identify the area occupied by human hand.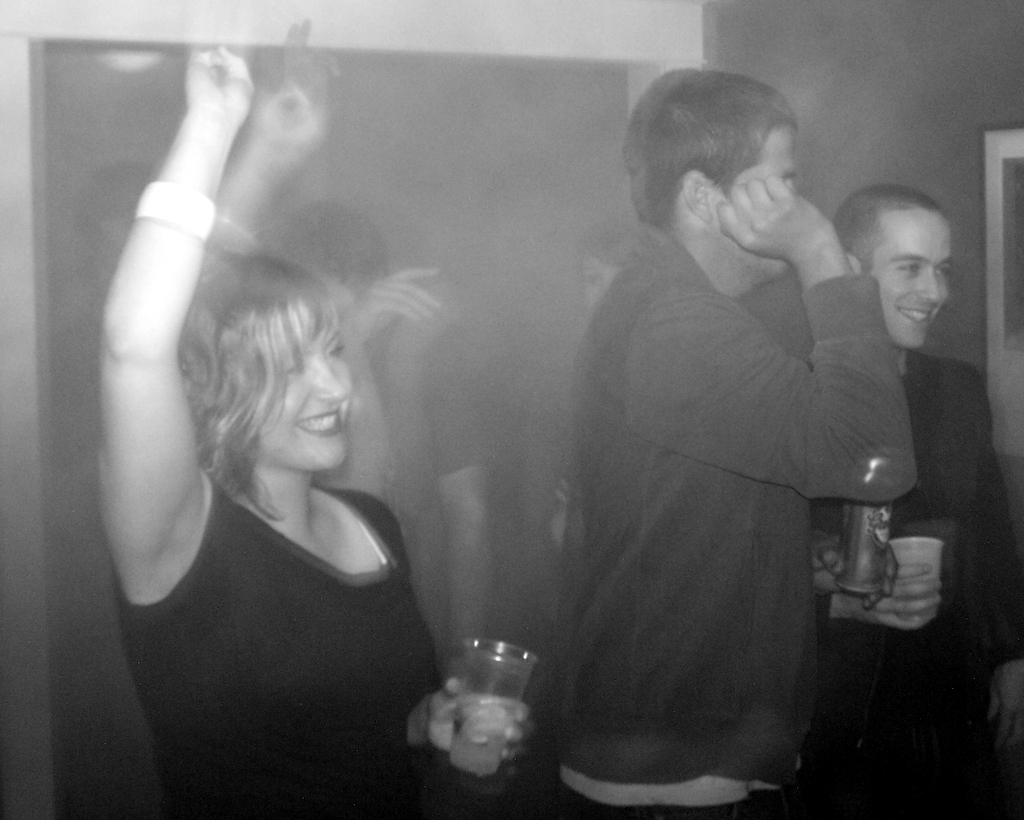
Area: 847 562 942 632.
